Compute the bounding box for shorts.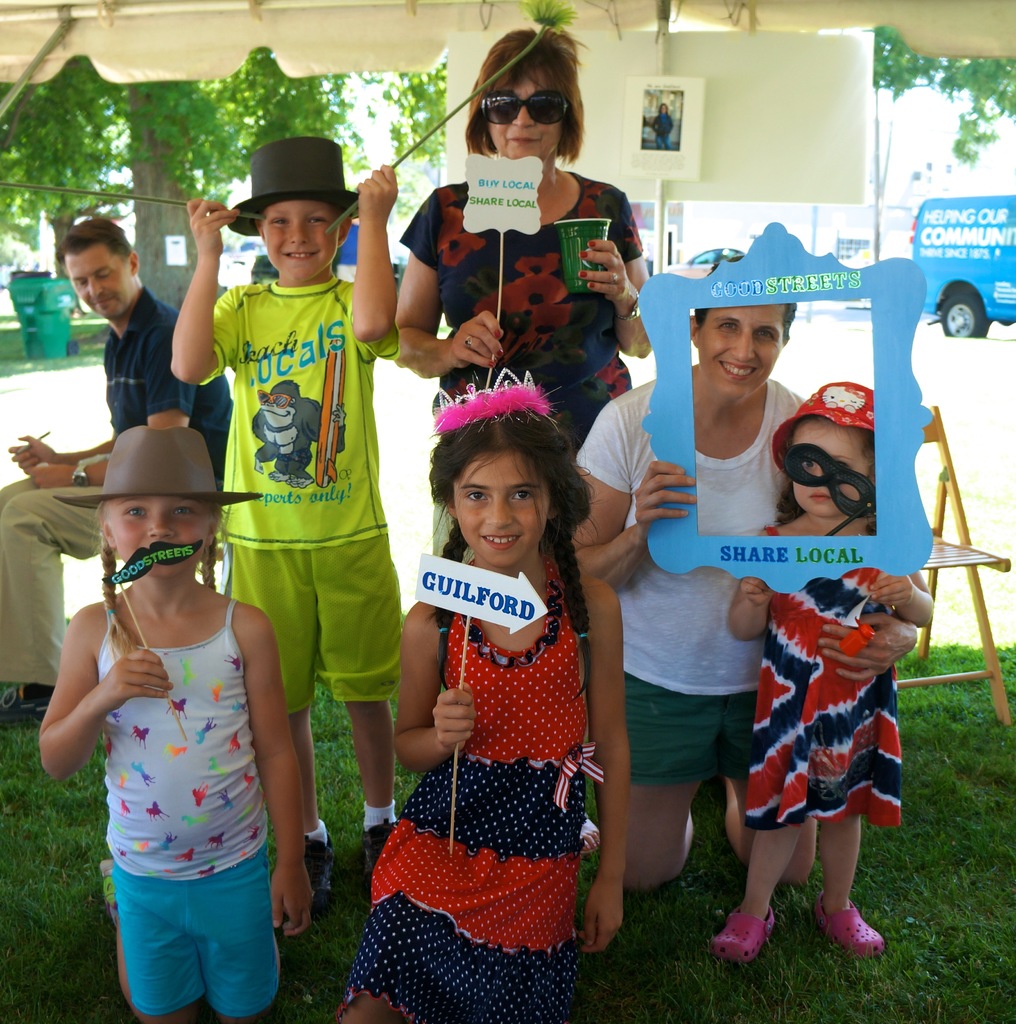
[x1=115, y1=863, x2=275, y2=993].
